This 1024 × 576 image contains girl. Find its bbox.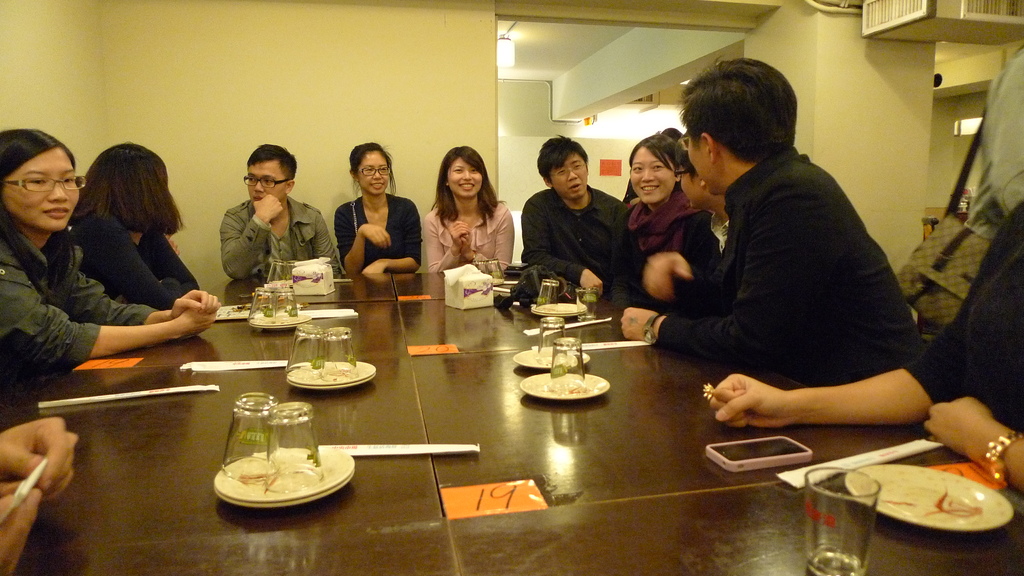
(x1=332, y1=138, x2=424, y2=272).
